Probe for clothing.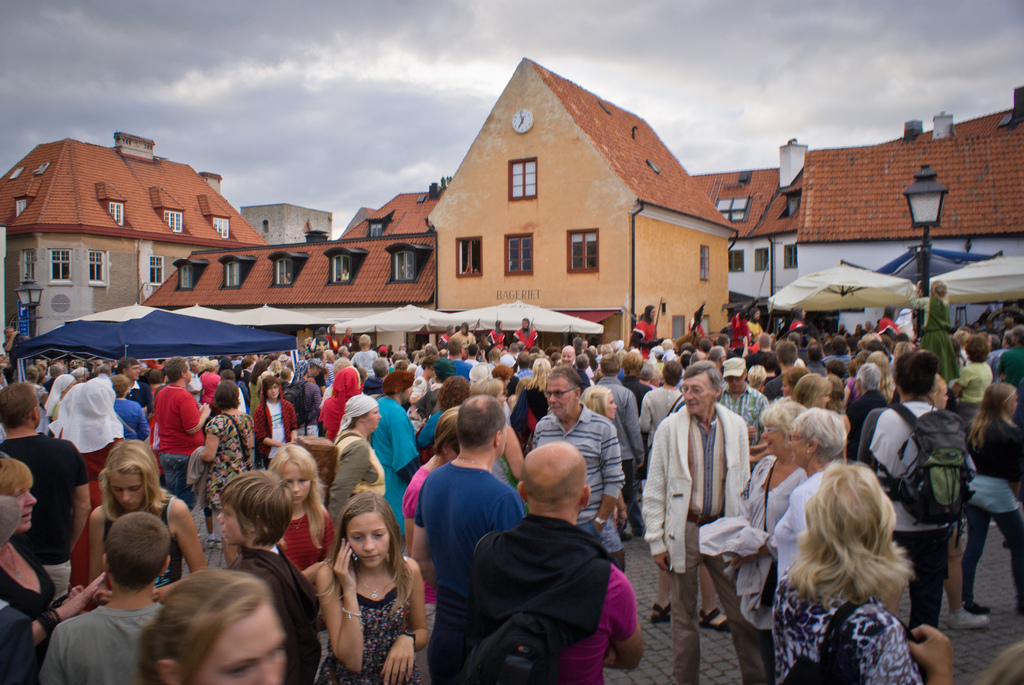
Probe result: rect(509, 327, 538, 350).
